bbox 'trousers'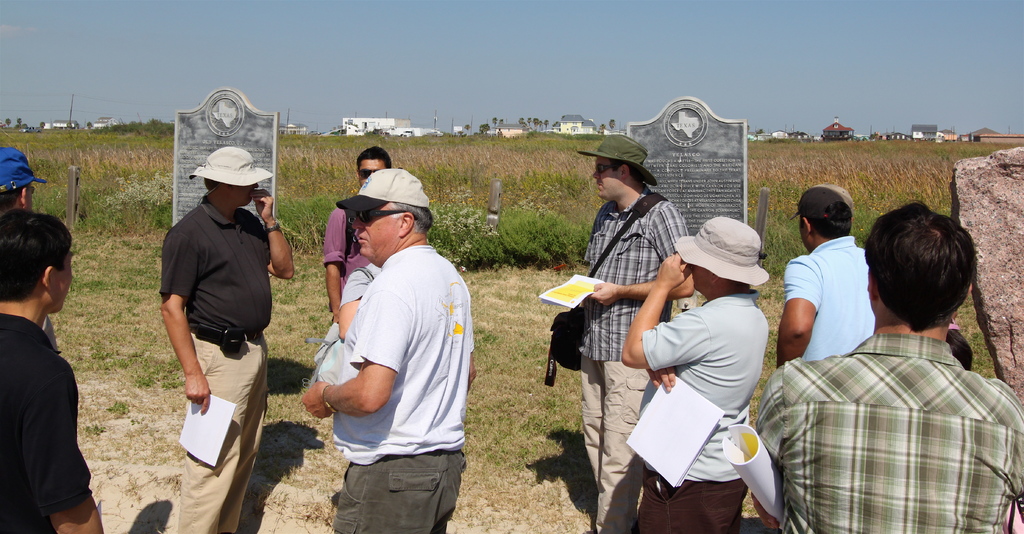
<region>172, 326, 273, 533</region>
